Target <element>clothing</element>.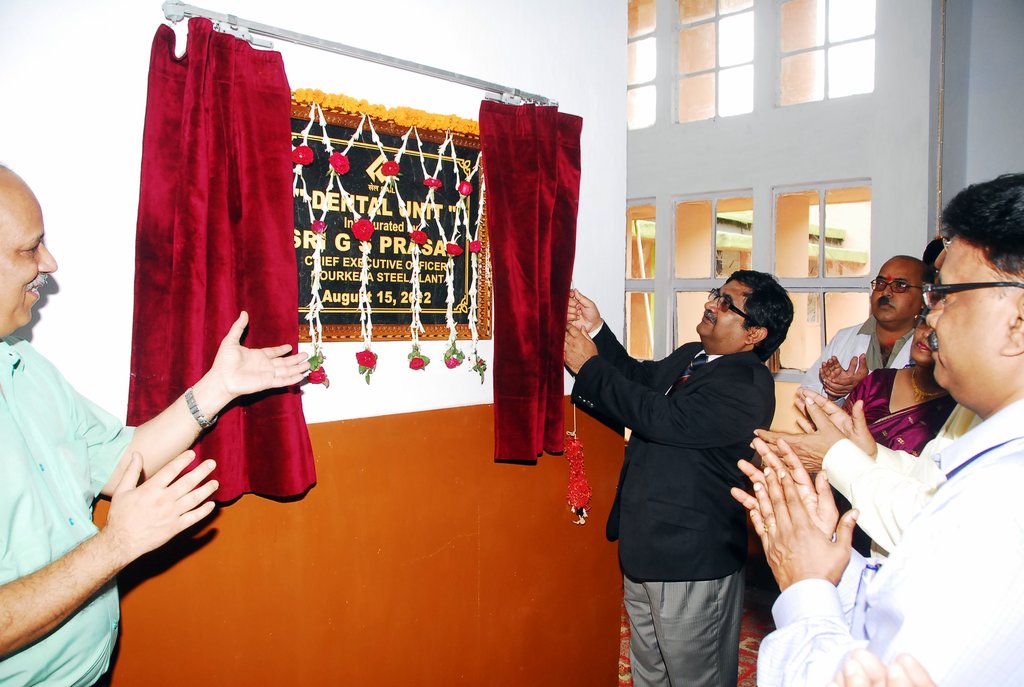
Target region: 842 367 954 556.
